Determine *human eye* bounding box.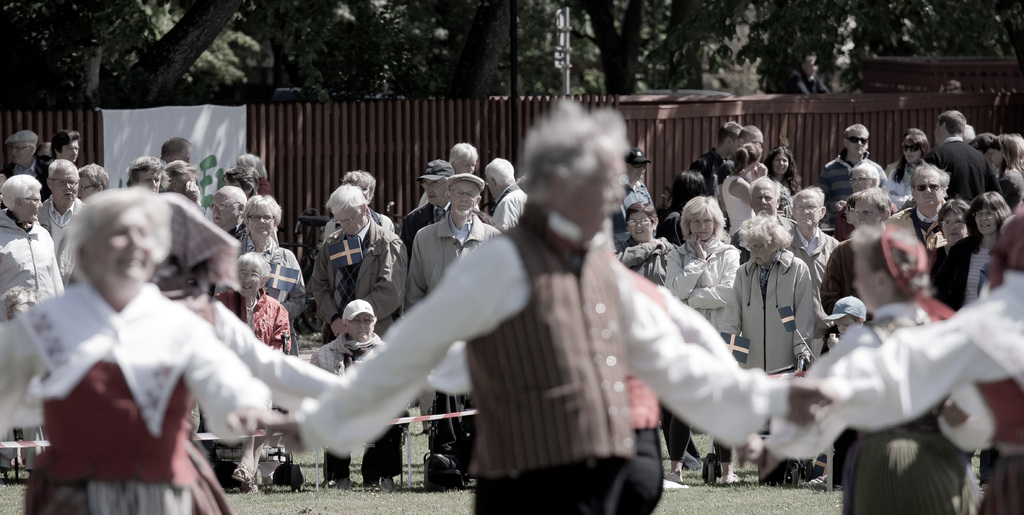
Determined: 808,203,816,207.
